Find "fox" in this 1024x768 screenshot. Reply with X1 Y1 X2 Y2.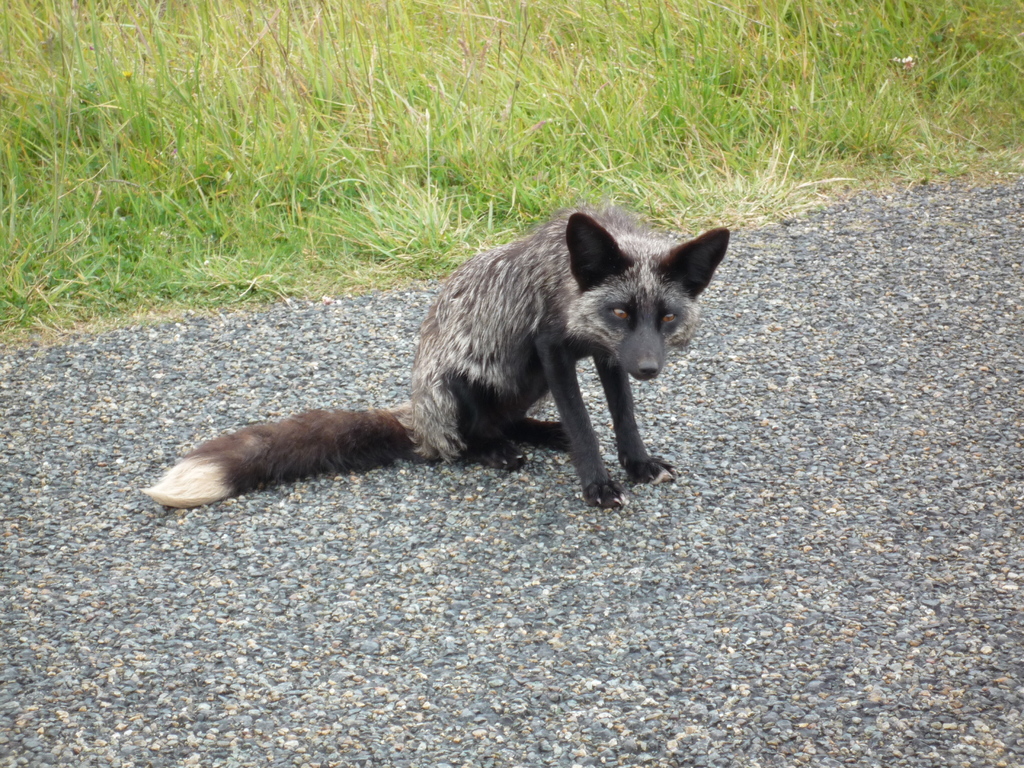
134 197 730 512.
